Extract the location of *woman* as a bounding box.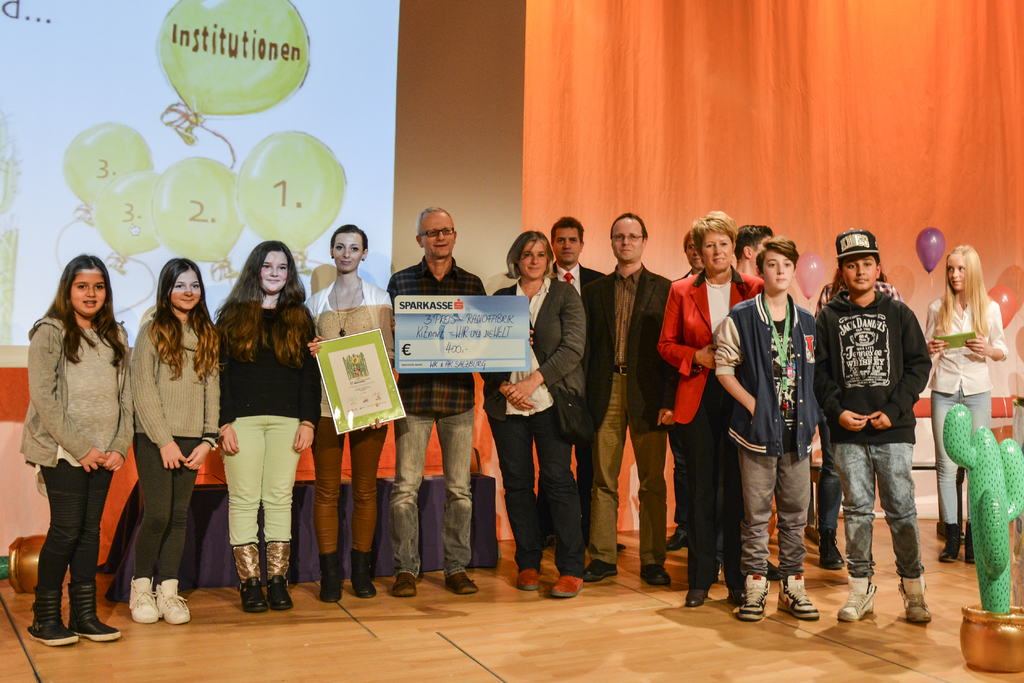
bbox(920, 244, 1009, 563).
